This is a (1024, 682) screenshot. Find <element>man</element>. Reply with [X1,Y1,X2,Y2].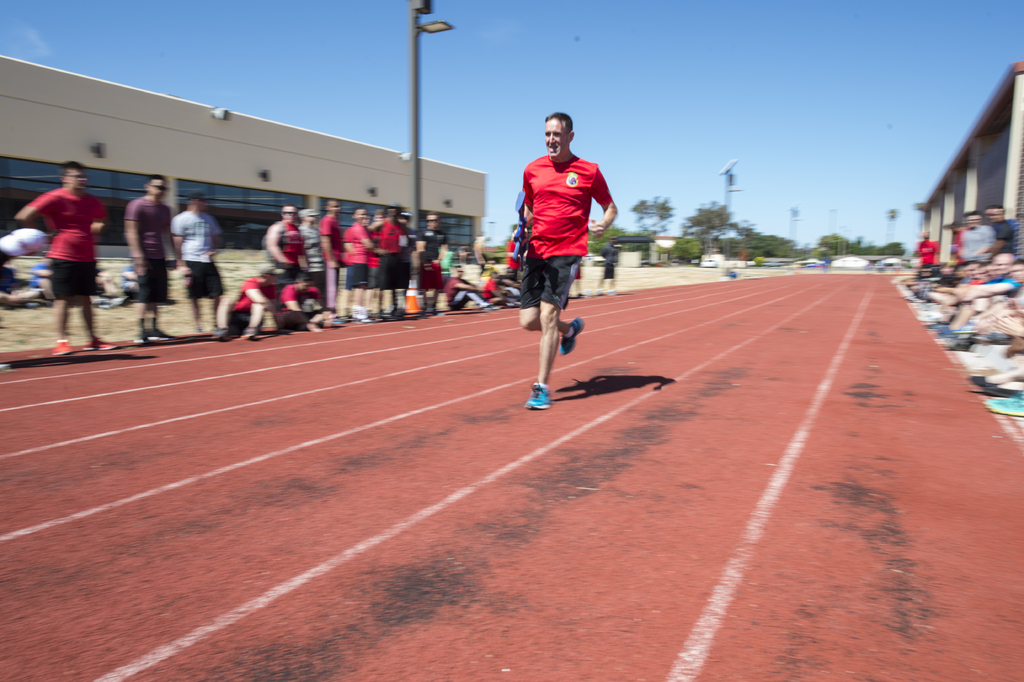
[266,203,301,263].
